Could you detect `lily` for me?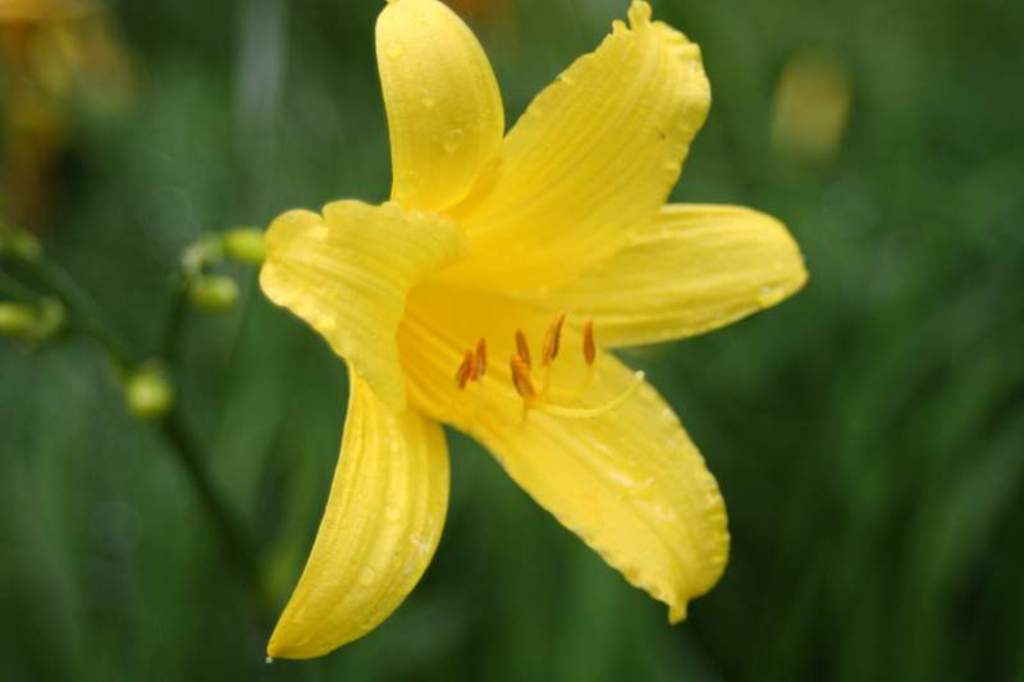
Detection result: 253:0:810:658.
